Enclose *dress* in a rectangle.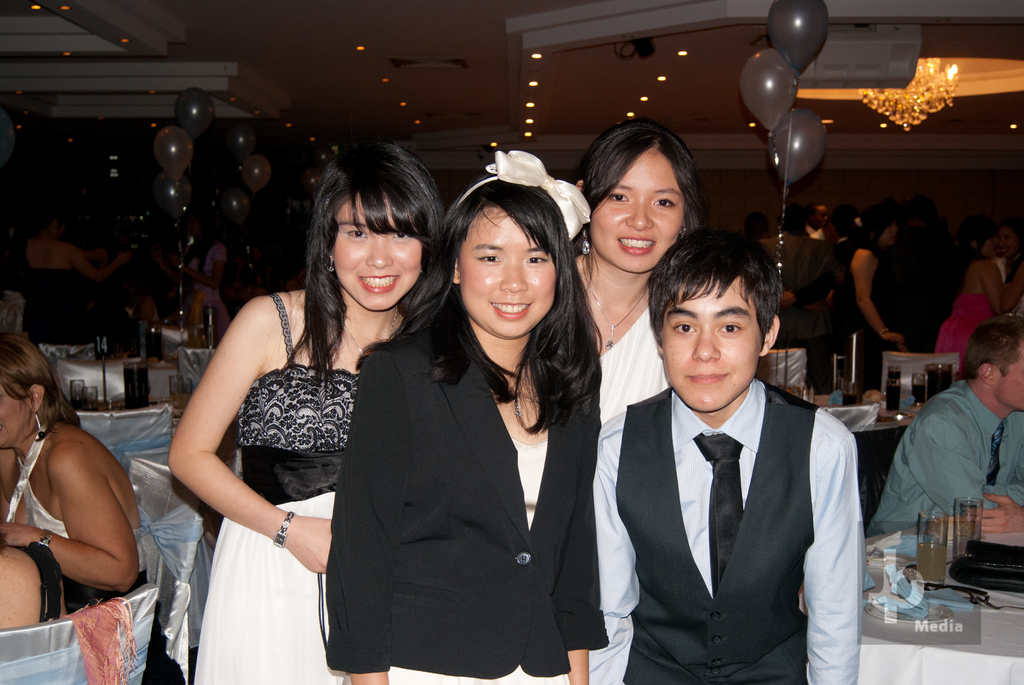
(589, 308, 670, 684).
